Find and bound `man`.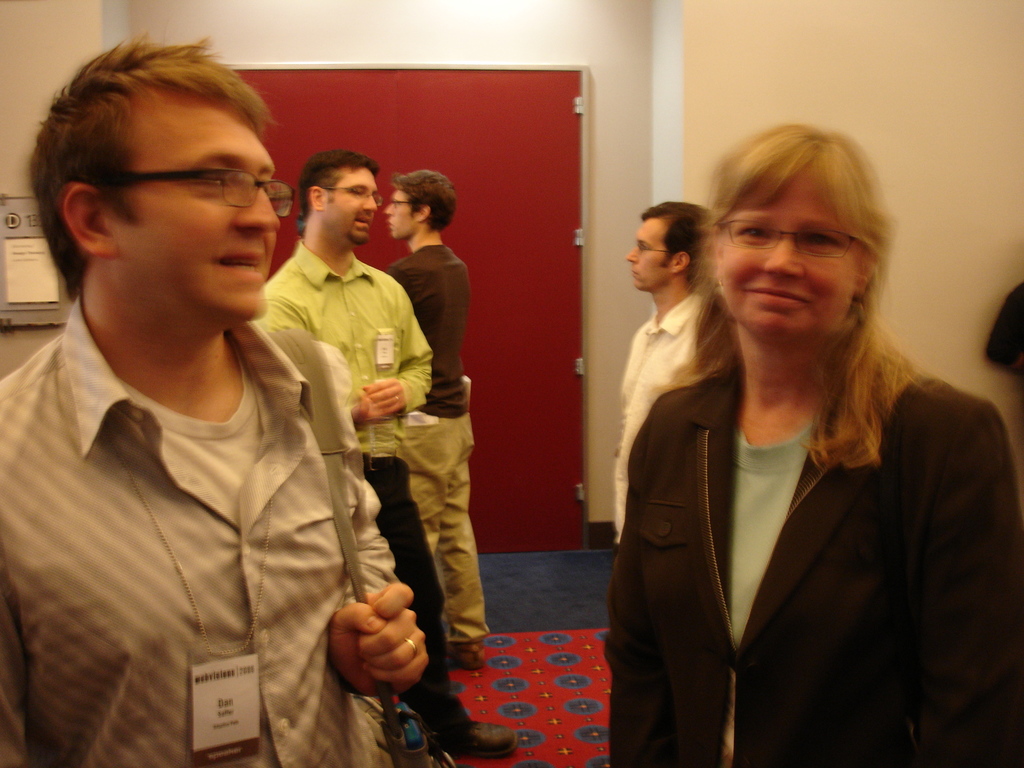
Bound: bbox=[613, 204, 715, 554].
